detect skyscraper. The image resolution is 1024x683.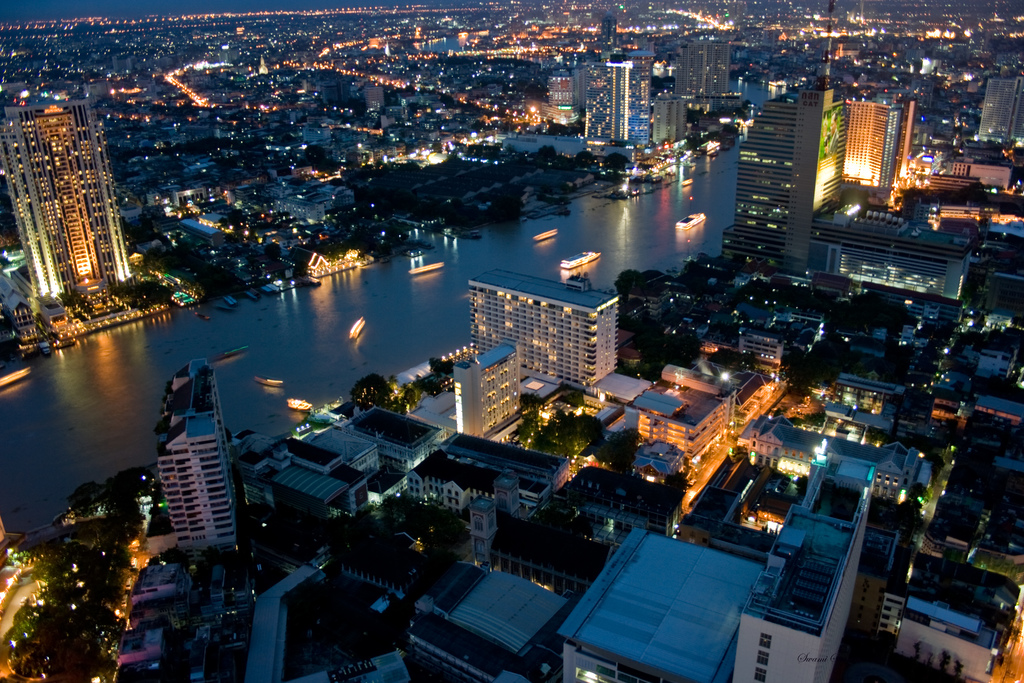
locate(676, 40, 730, 95).
